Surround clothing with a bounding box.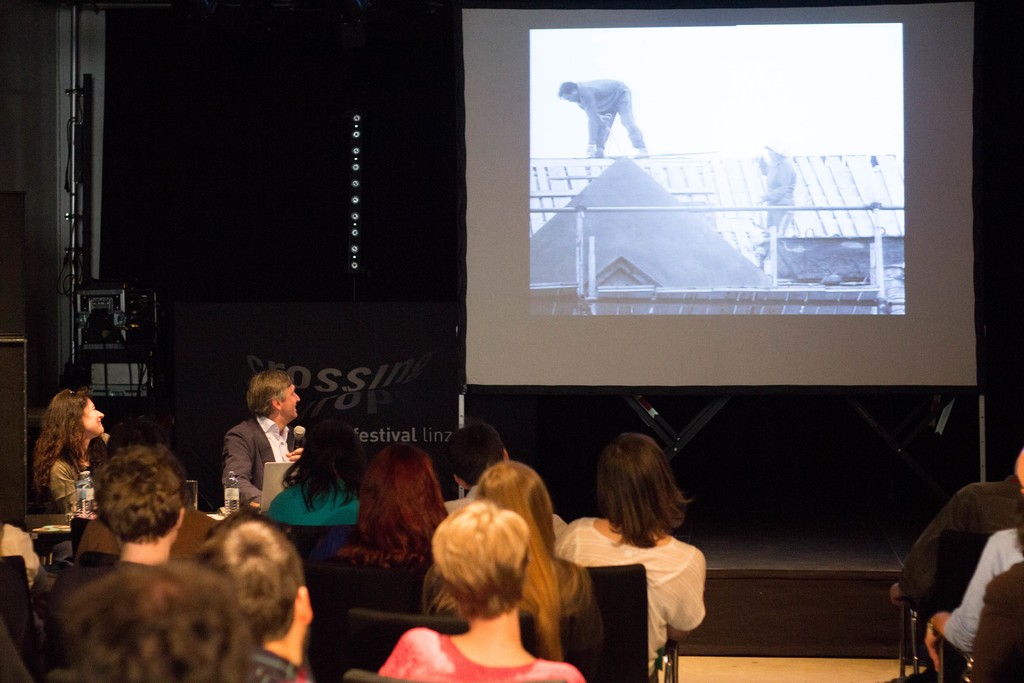
box=[264, 477, 356, 536].
